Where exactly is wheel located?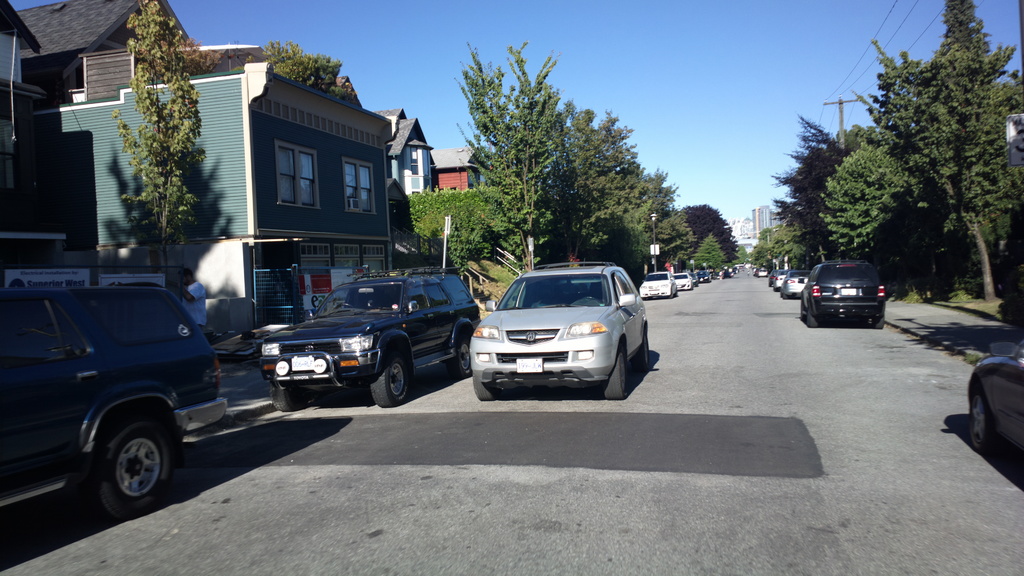
Its bounding box is box(372, 352, 419, 419).
